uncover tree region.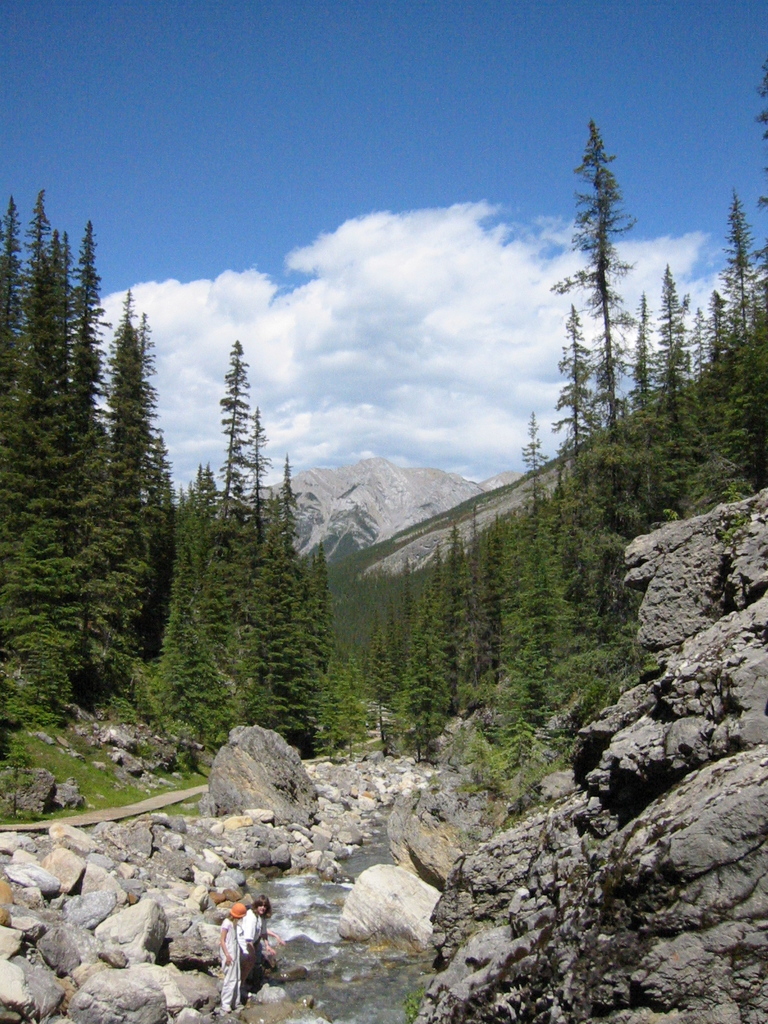
Uncovered: <box>140,435,180,566</box>.
